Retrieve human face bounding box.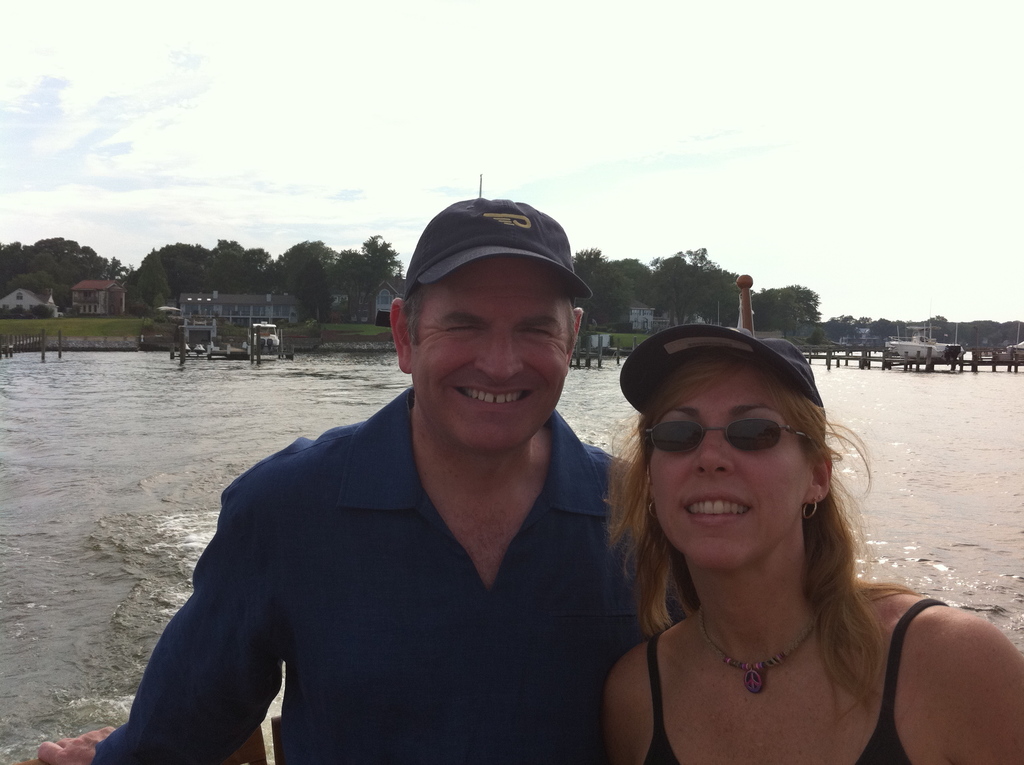
Bounding box: BBox(652, 360, 810, 574).
